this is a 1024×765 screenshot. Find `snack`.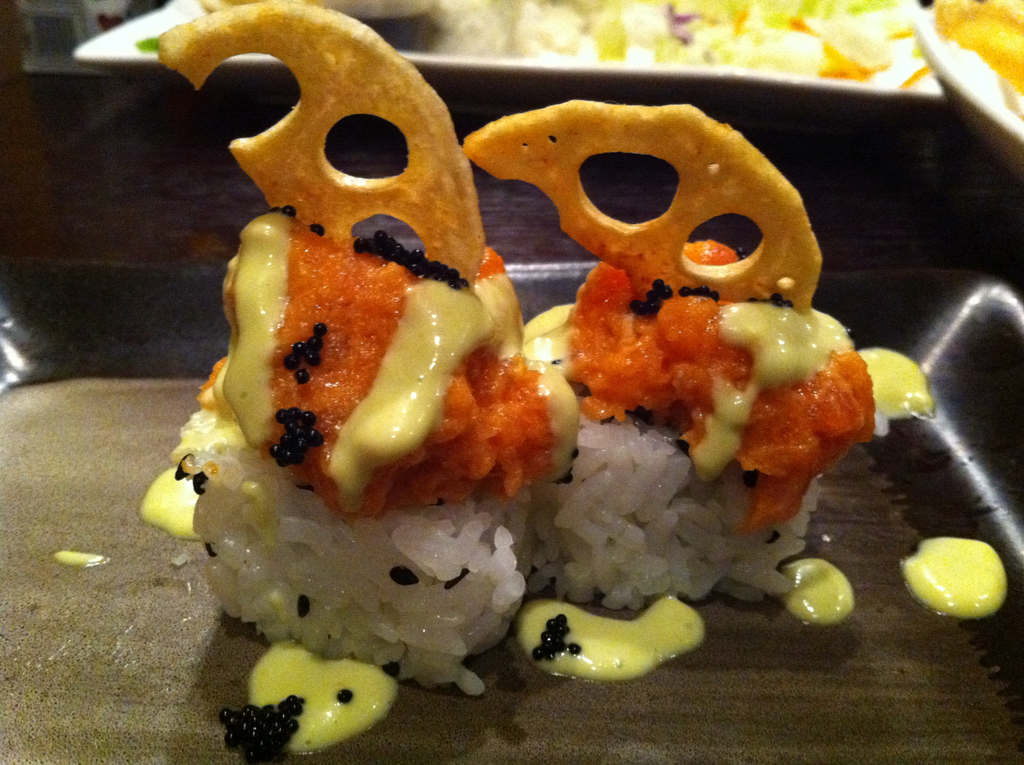
Bounding box: box=[151, 0, 1000, 699].
